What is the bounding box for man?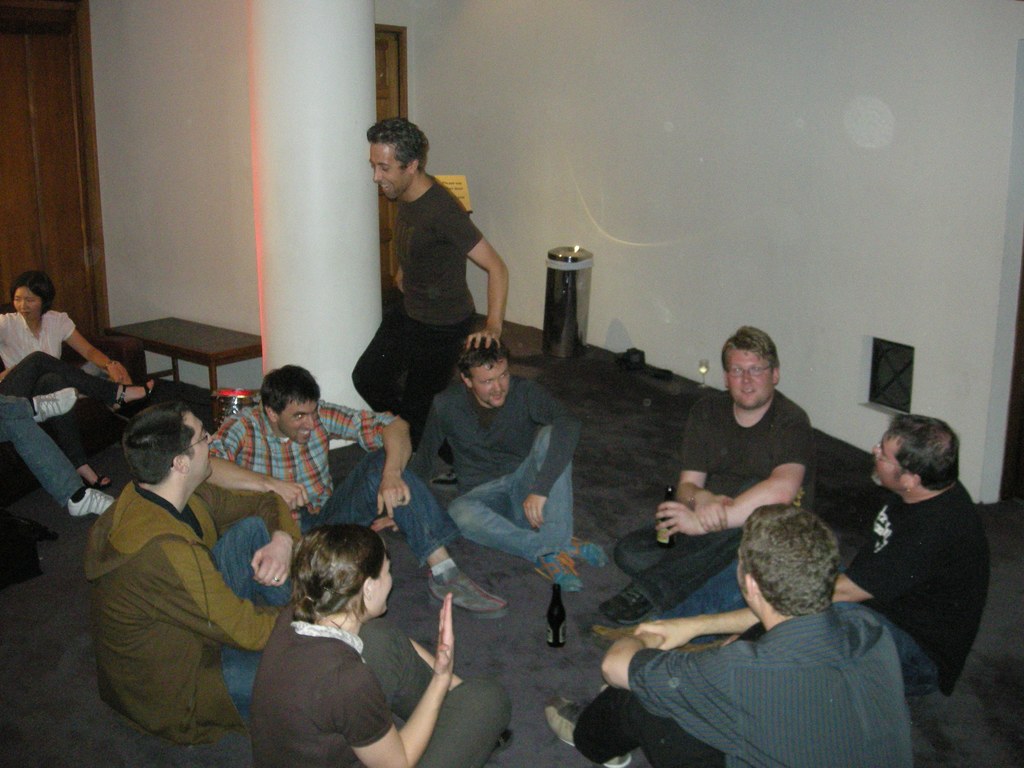
69, 392, 284, 755.
